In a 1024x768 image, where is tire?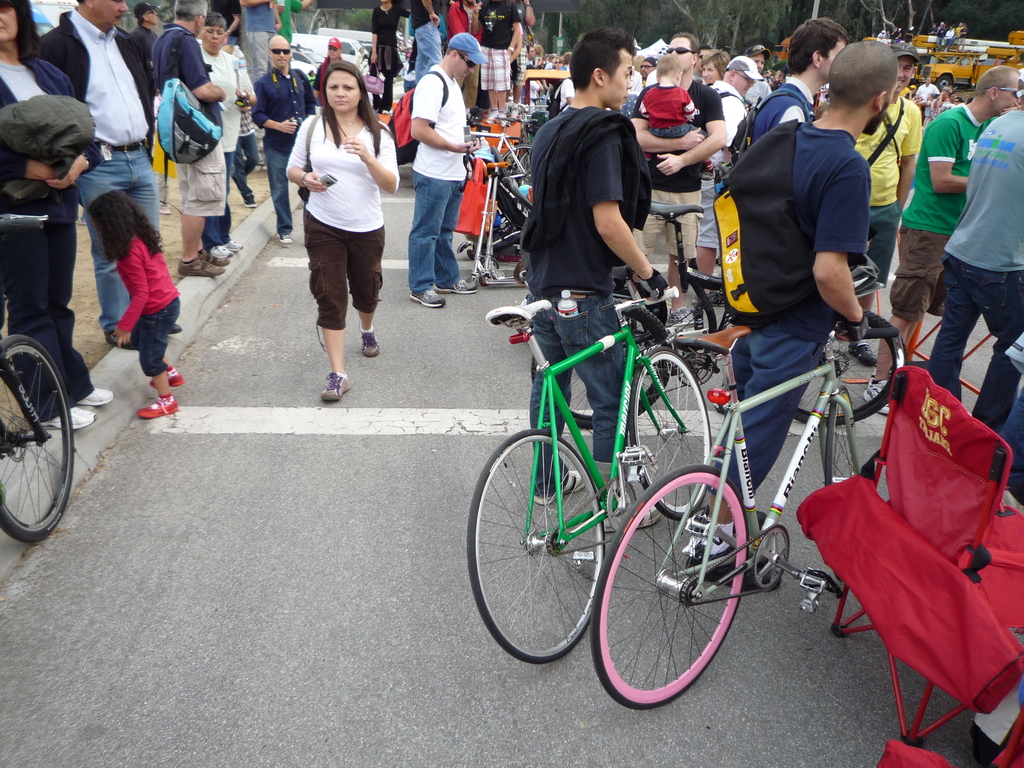
(x1=516, y1=260, x2=534, y2=281).
